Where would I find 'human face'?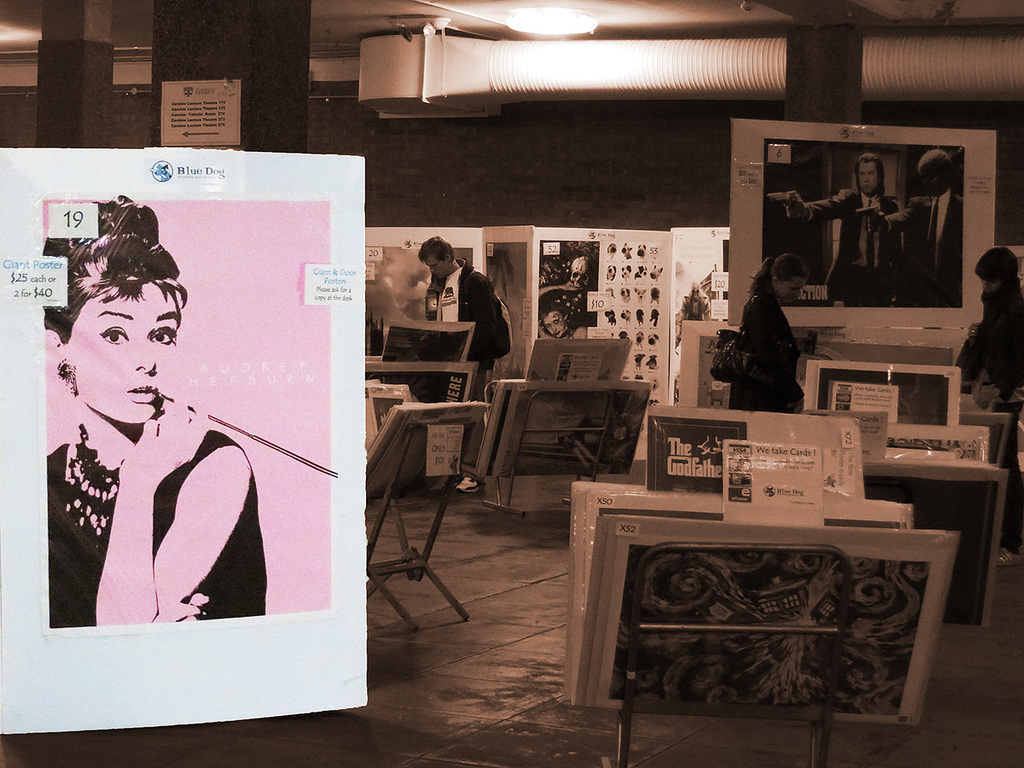
At {"left": 859, "top": 160, "right": 880, "bottom": 201}.
